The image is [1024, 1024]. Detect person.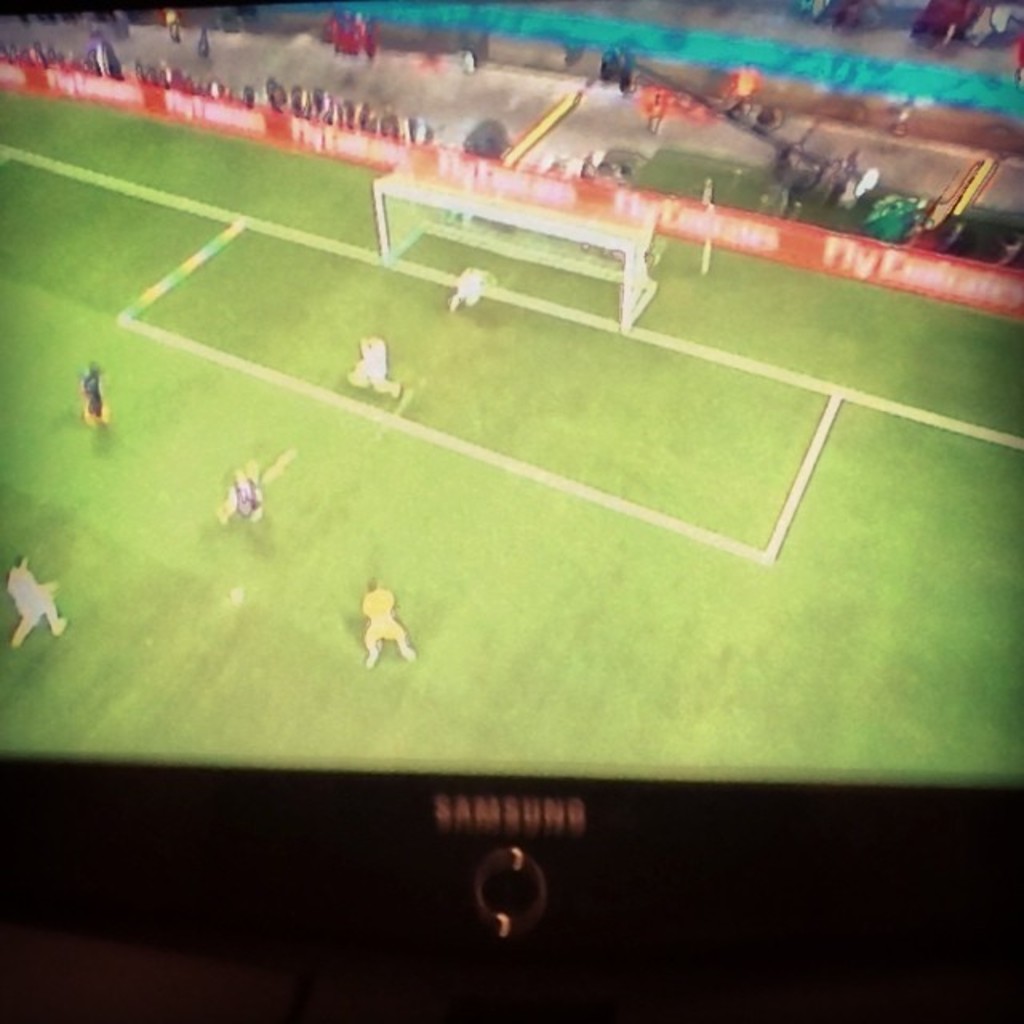
Detection: 362,573,424,664.
